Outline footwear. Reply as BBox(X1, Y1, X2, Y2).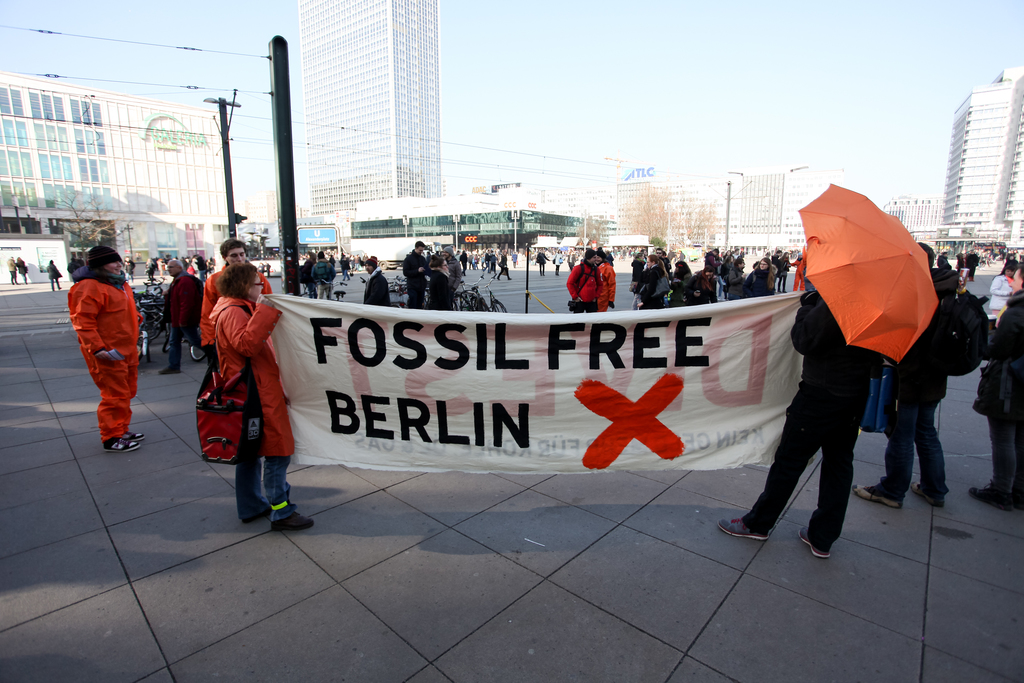
BBox(717, 514, 769, 541).
